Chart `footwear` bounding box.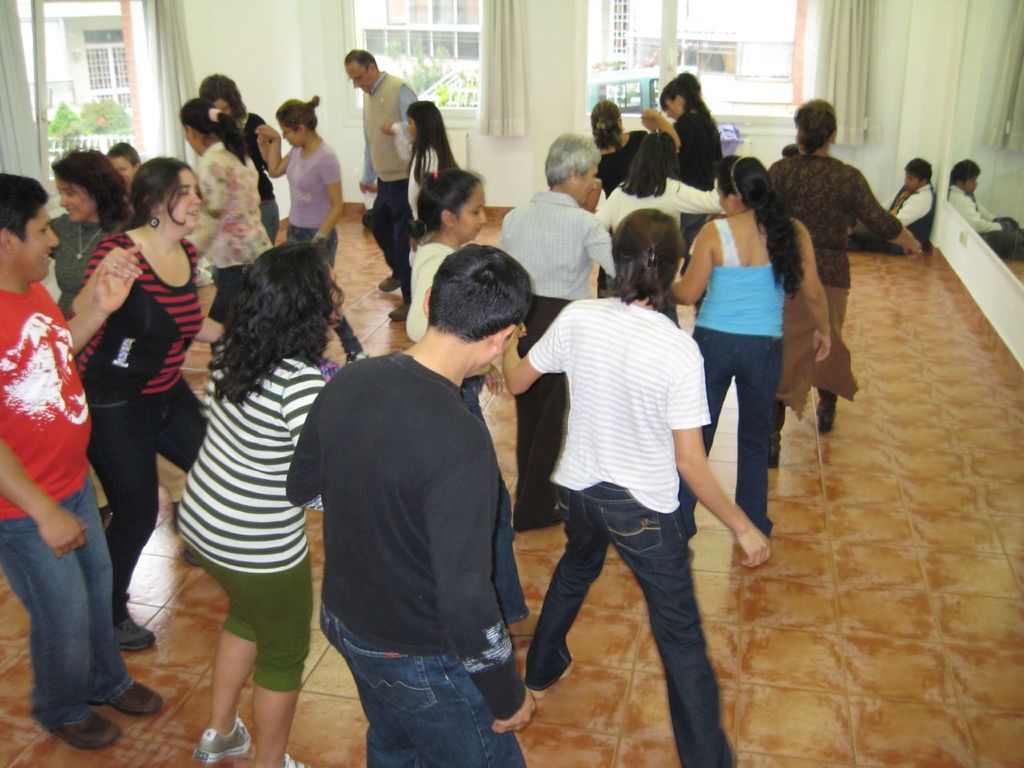
Charted: l=816, t=402, r=834, b=431.
